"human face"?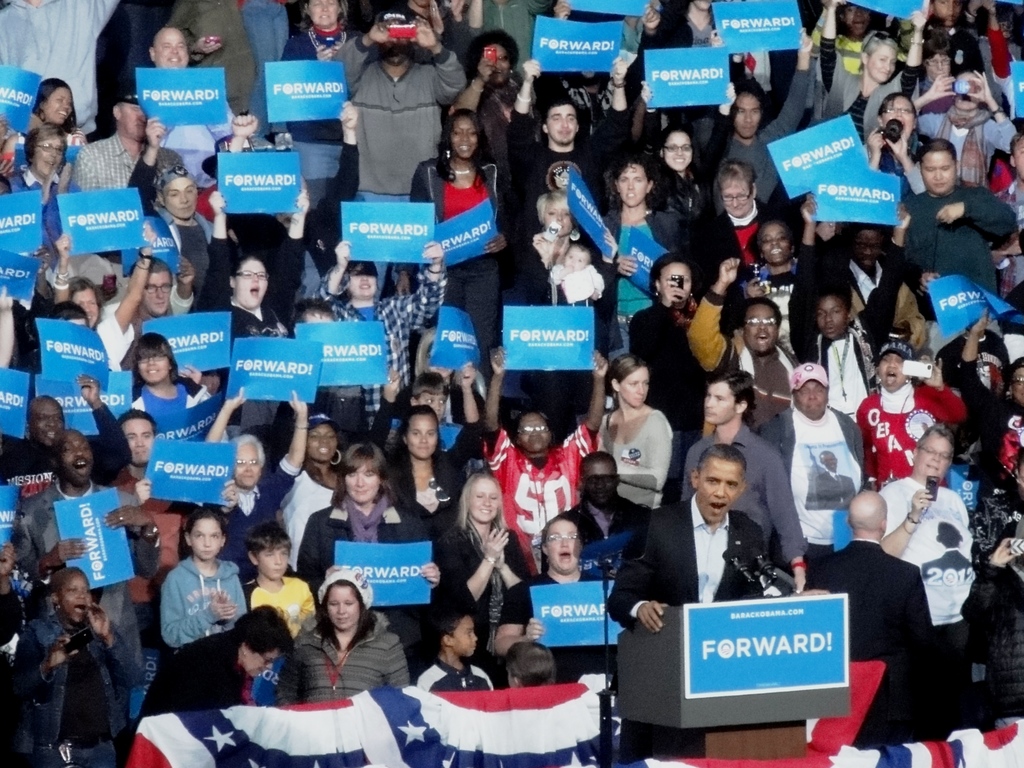
box(451, 615, 479, 657)
